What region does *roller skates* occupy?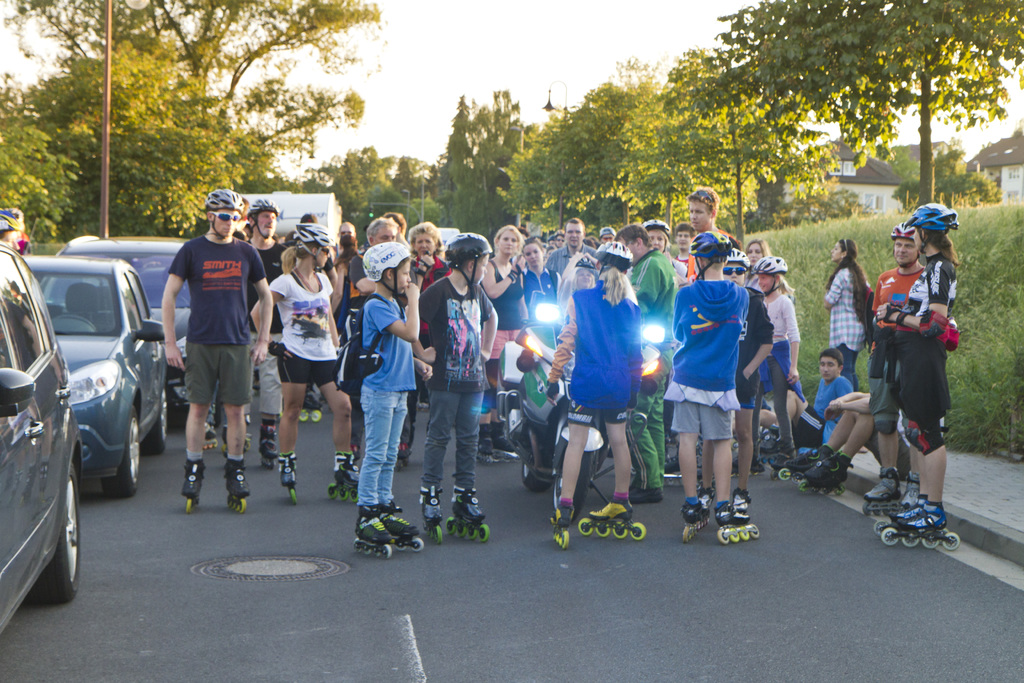
l=349, t=444, r=362, b=463.
